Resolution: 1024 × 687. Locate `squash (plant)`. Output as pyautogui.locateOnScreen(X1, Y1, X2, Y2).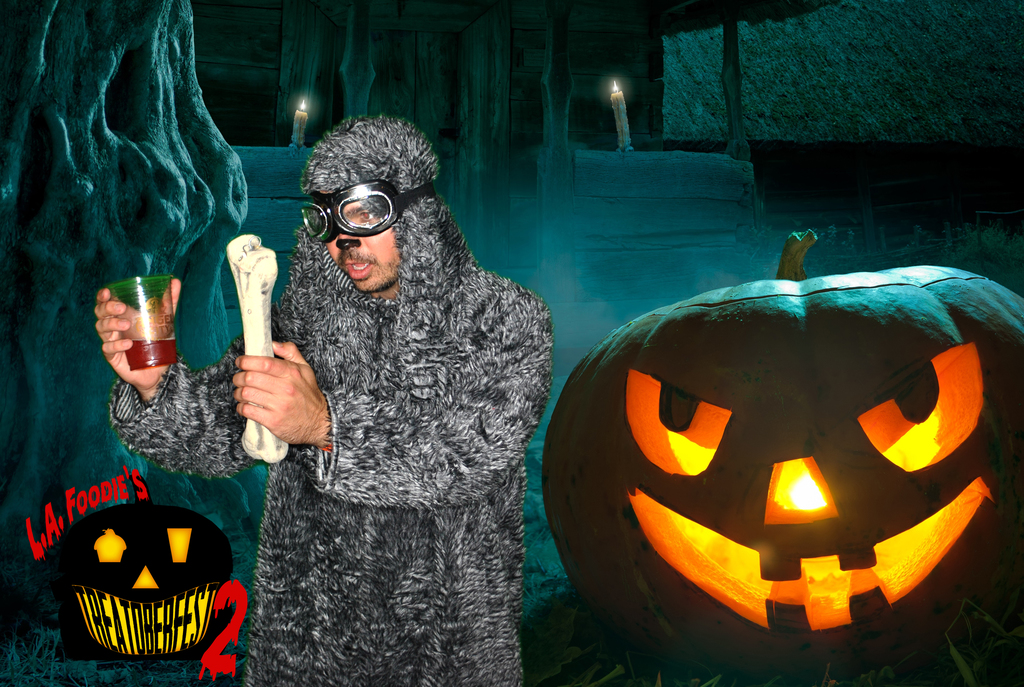
pyautogui.locateOnScreen(48, 475, 233, 656).
